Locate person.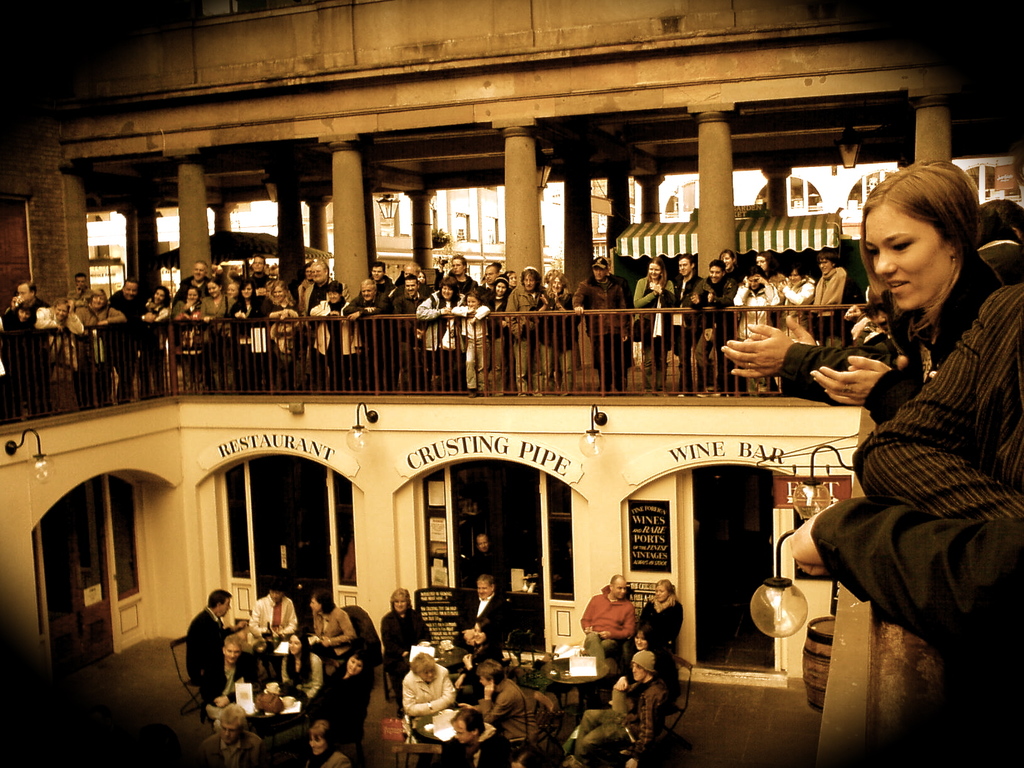
Bounding box: (383,588,436,711).
